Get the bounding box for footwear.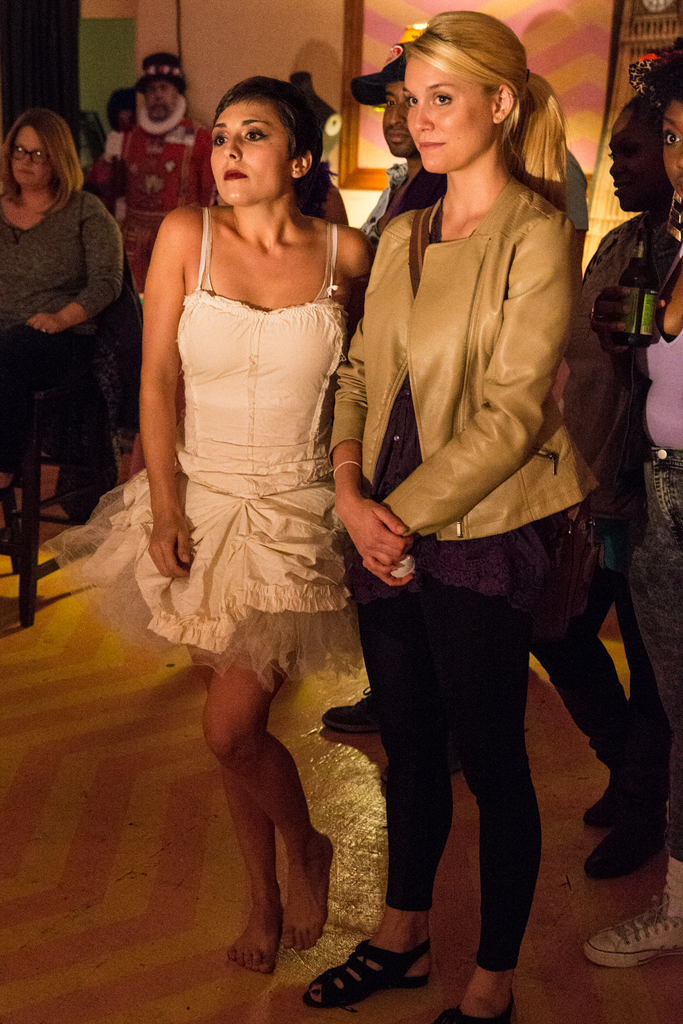
580, 886, 682, 960.
